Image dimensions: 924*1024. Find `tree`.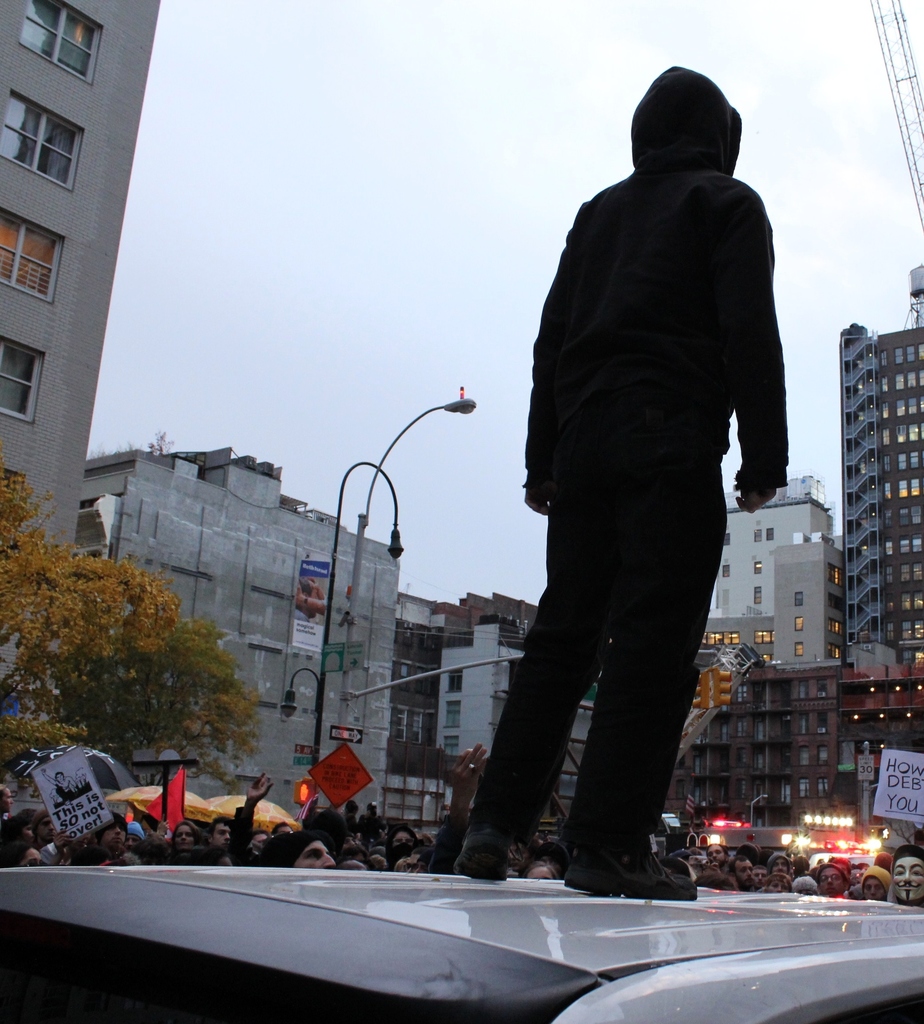
rect(0, 466, 248, 784).
